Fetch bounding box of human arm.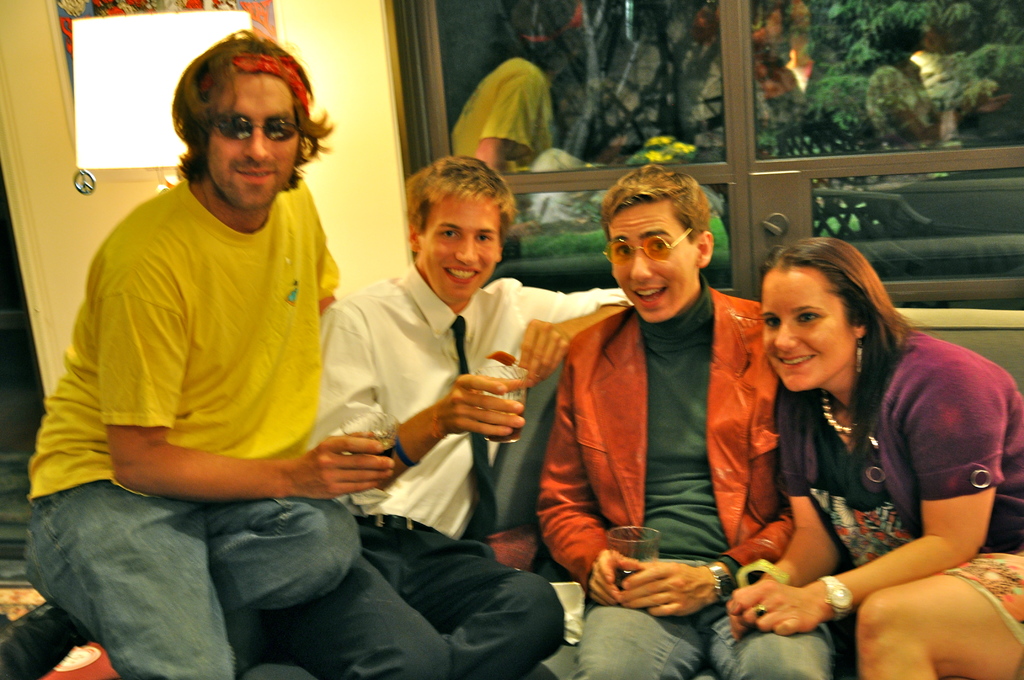
Bbox: 614:499:793:623.
